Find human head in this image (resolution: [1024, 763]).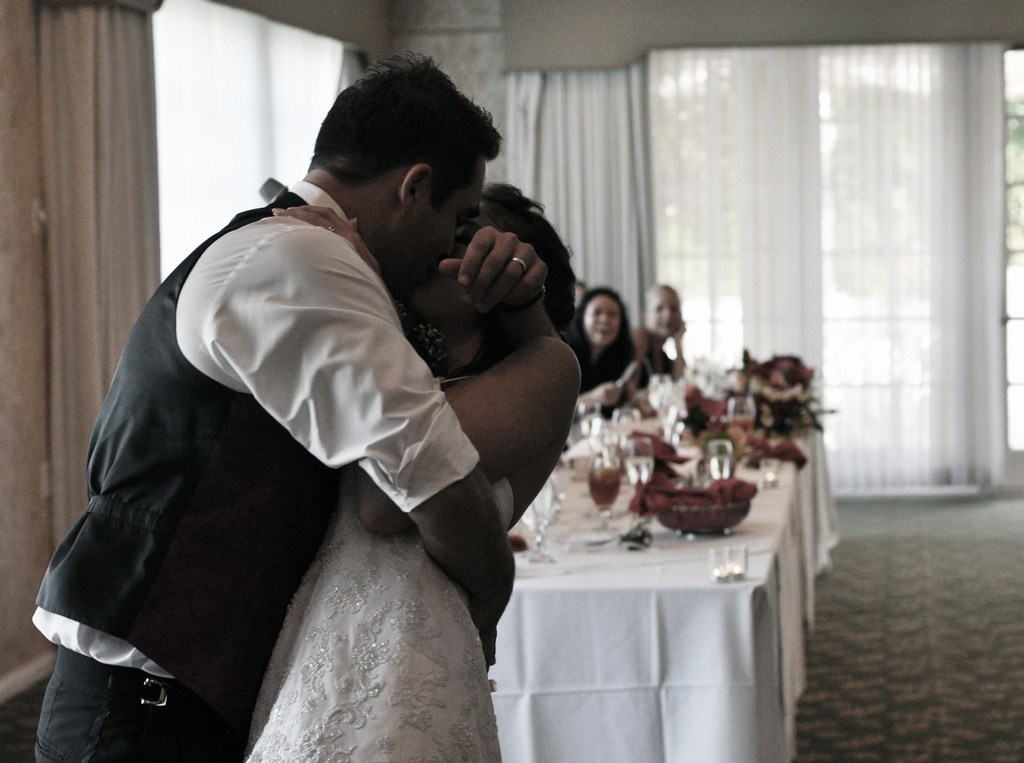
bbox=[580, 286, 625, 341].
